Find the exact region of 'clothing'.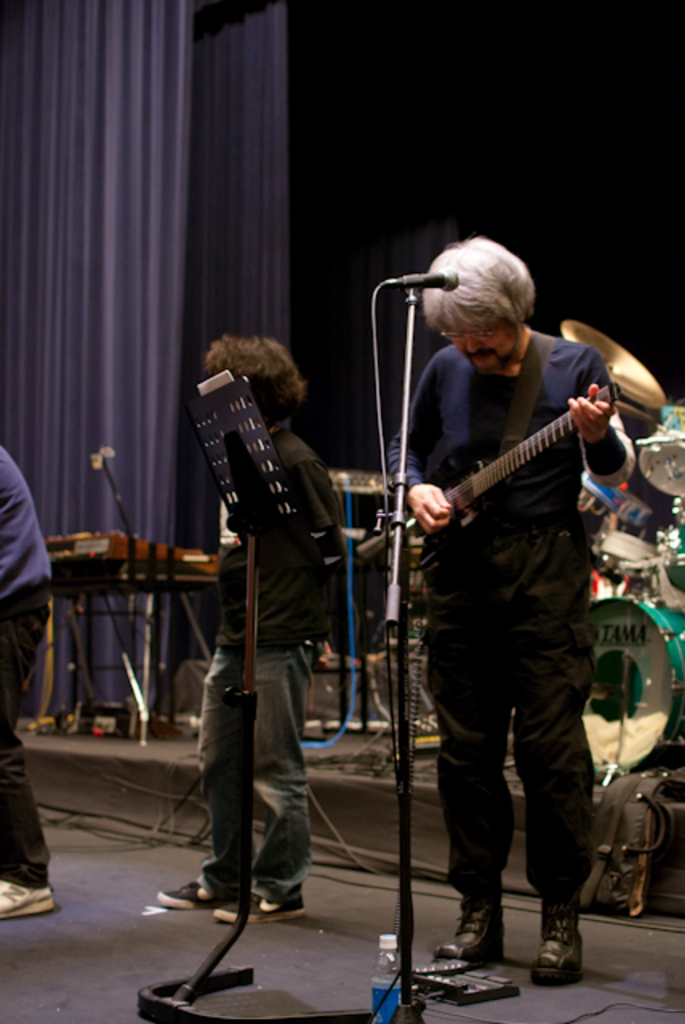
Exact region: 402:251:627:928.
